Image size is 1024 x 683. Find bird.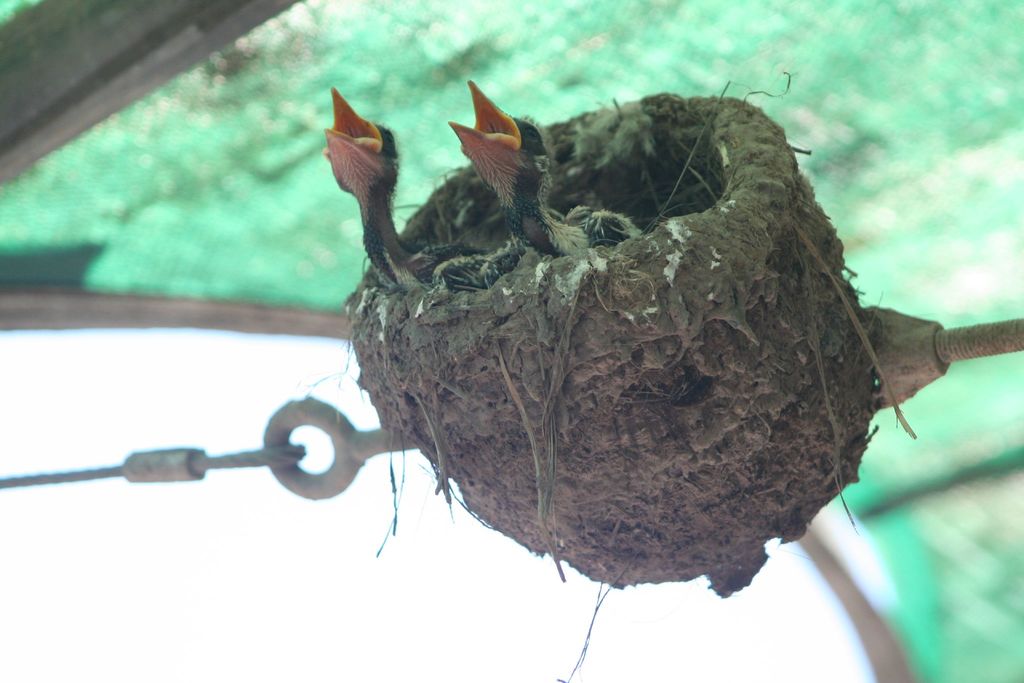
(320, 86, 524, 297).
